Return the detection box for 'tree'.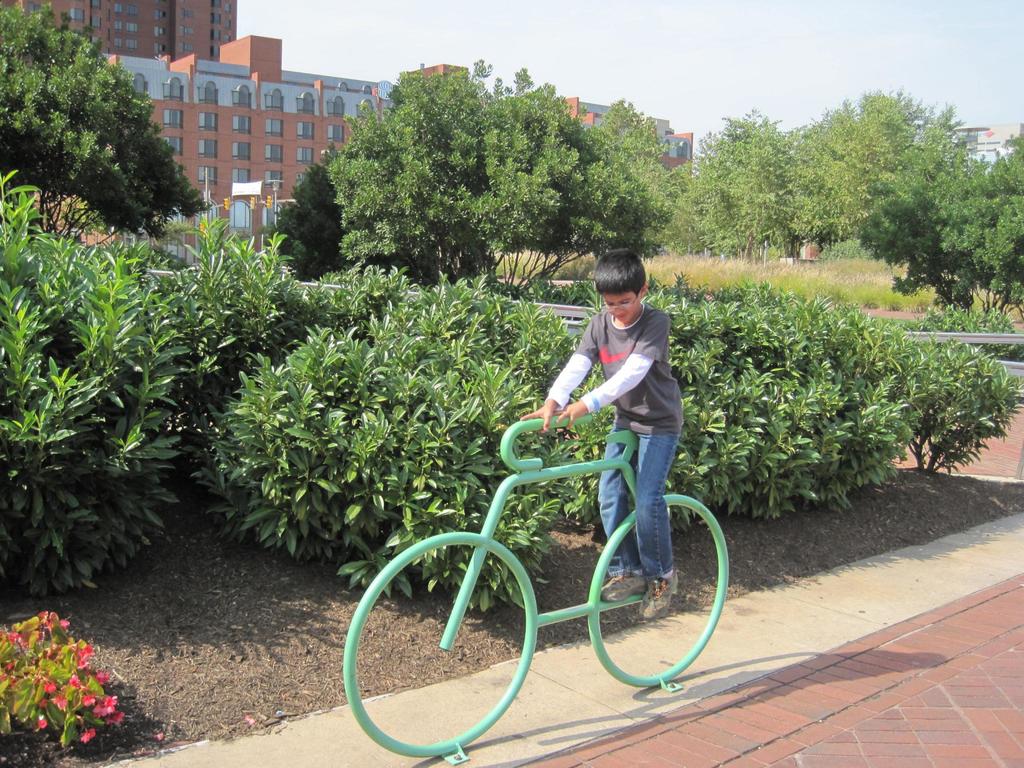
324, 61, 655, 295.
